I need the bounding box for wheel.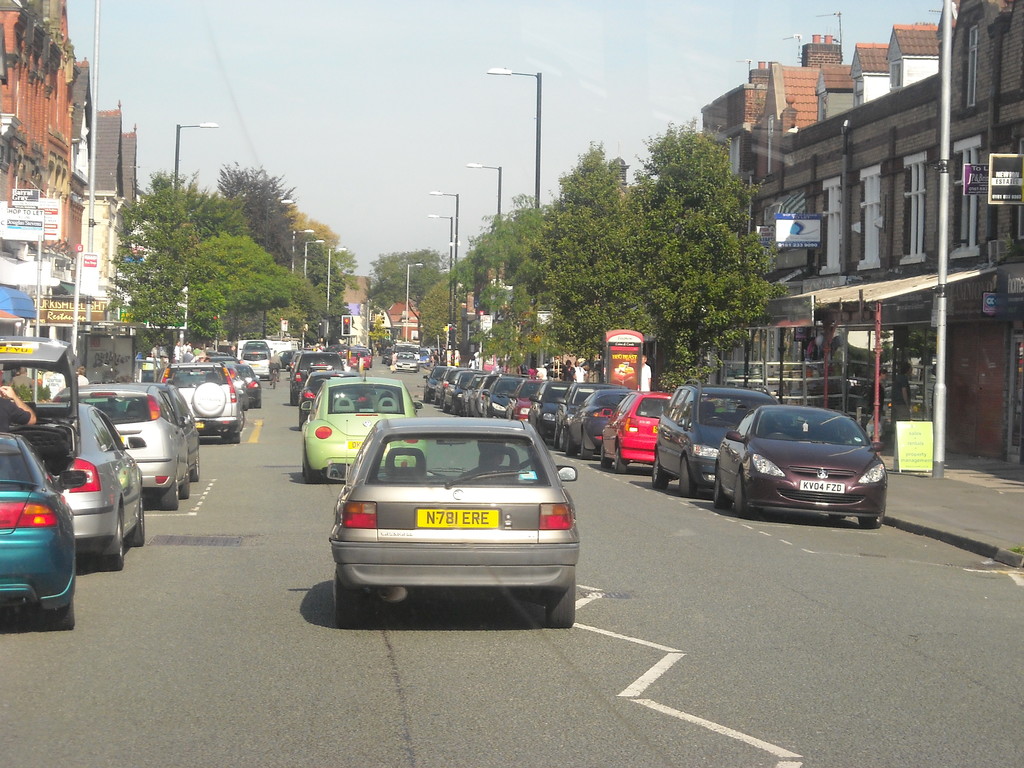
Here it is: locate(602, 443, 611, 467).
